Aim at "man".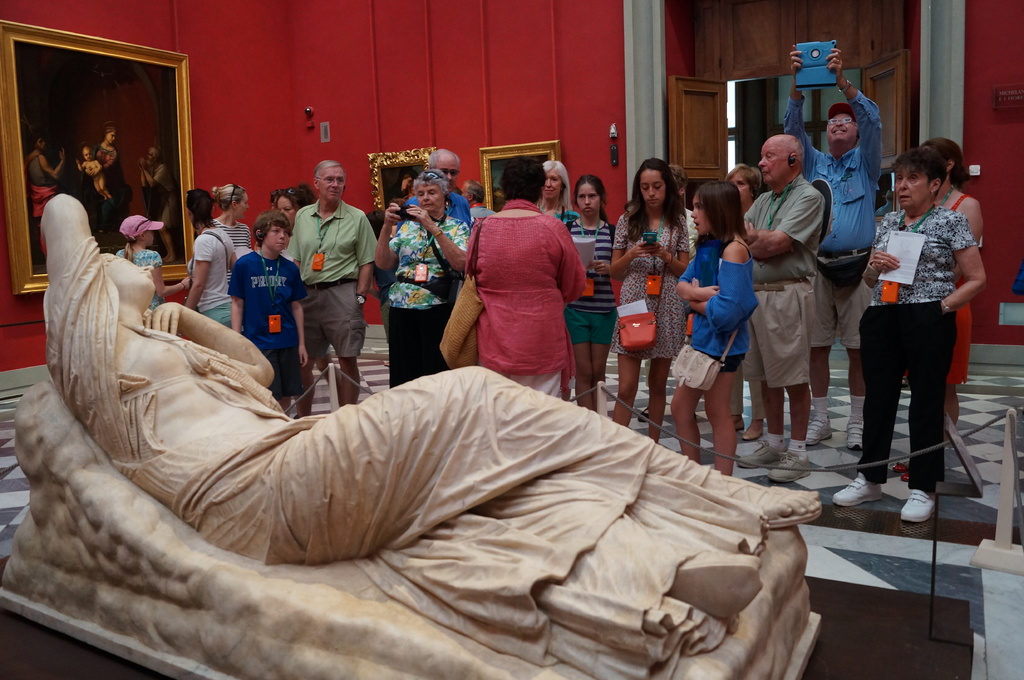
Aimed at 399/146/473/230.
